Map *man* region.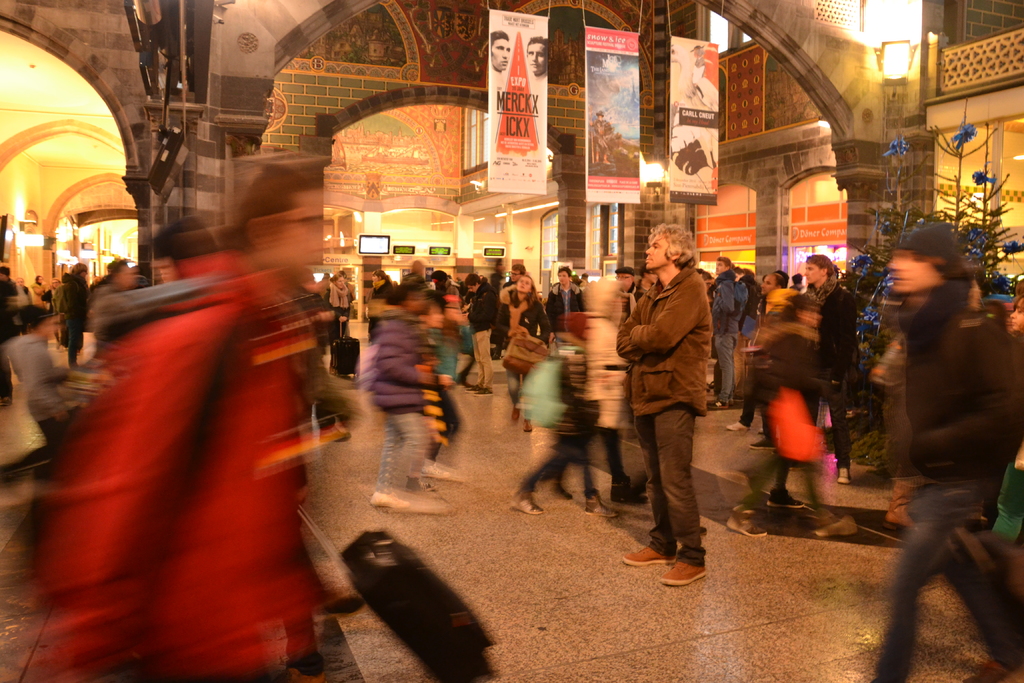
Mapped to 614 265 650 318.
